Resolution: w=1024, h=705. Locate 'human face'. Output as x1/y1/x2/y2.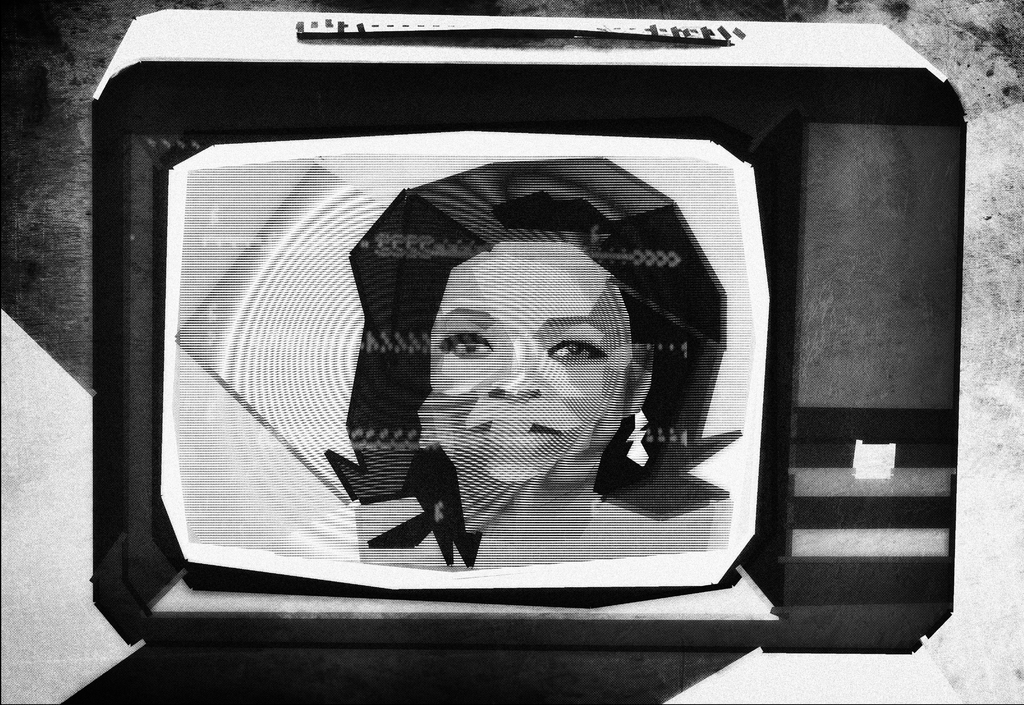
431/233/627/476.
